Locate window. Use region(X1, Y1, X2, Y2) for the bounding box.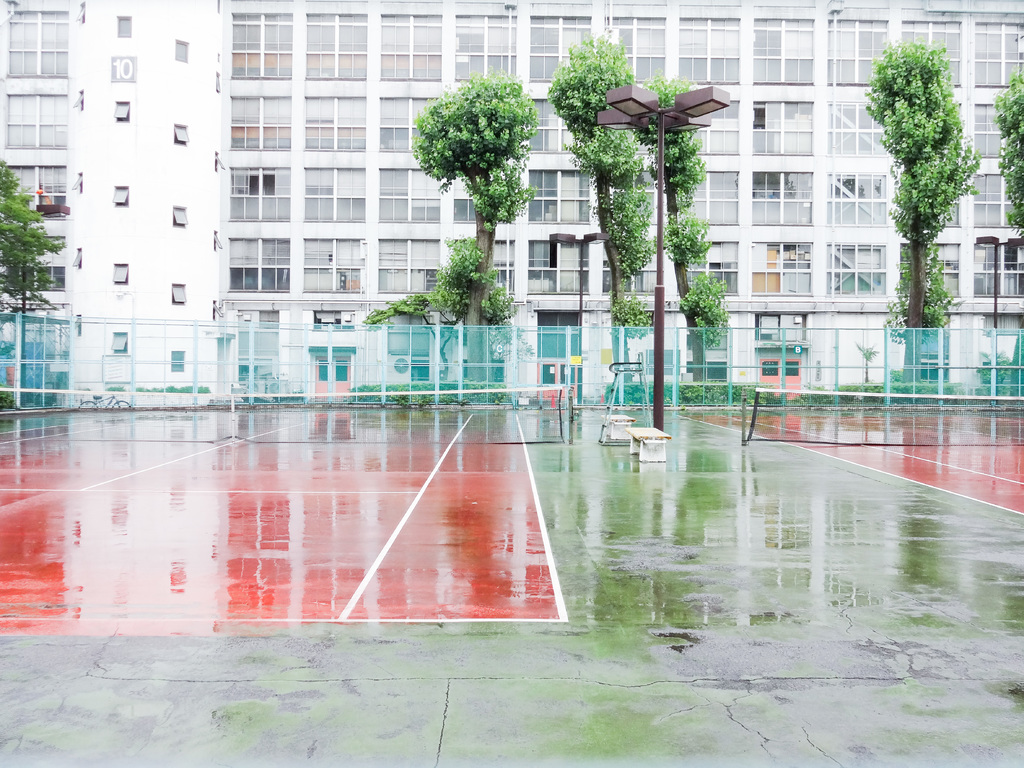
region(300, 10, 367, 79).
